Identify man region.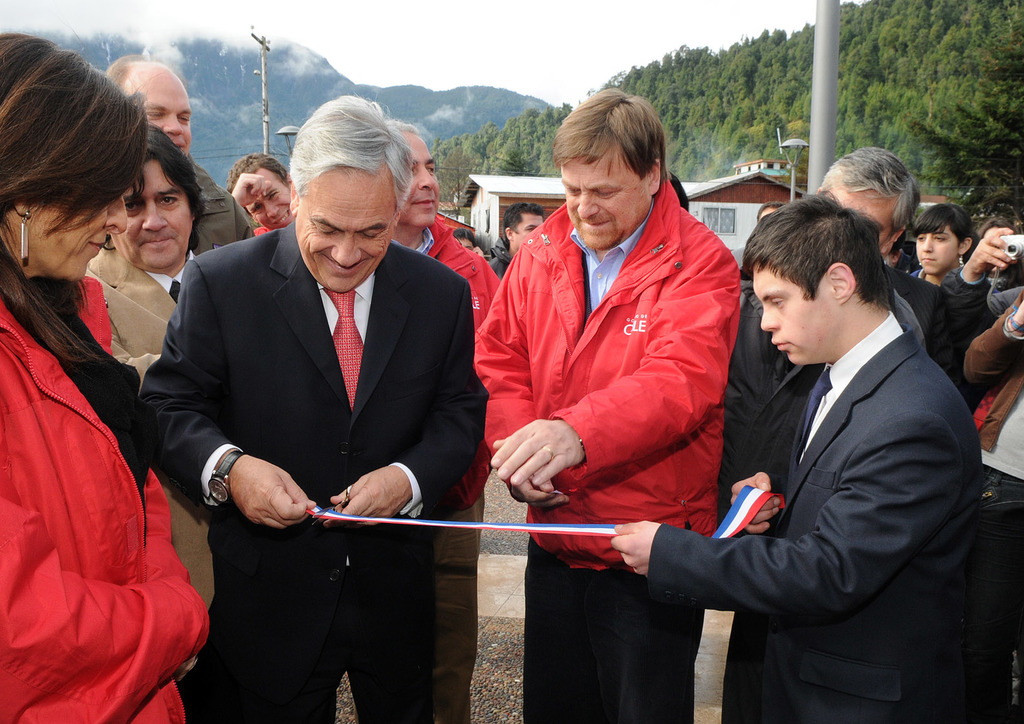
Region: x1=486, y1=204, x2=545, y2=270.
